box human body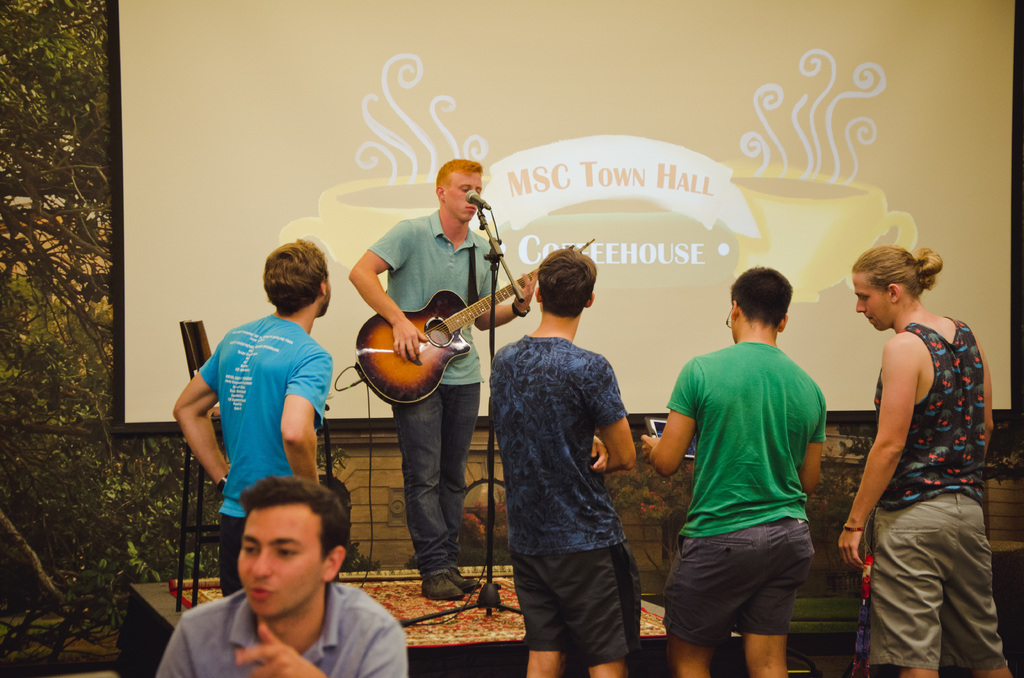
BBox(349, 157, 538, 599)
